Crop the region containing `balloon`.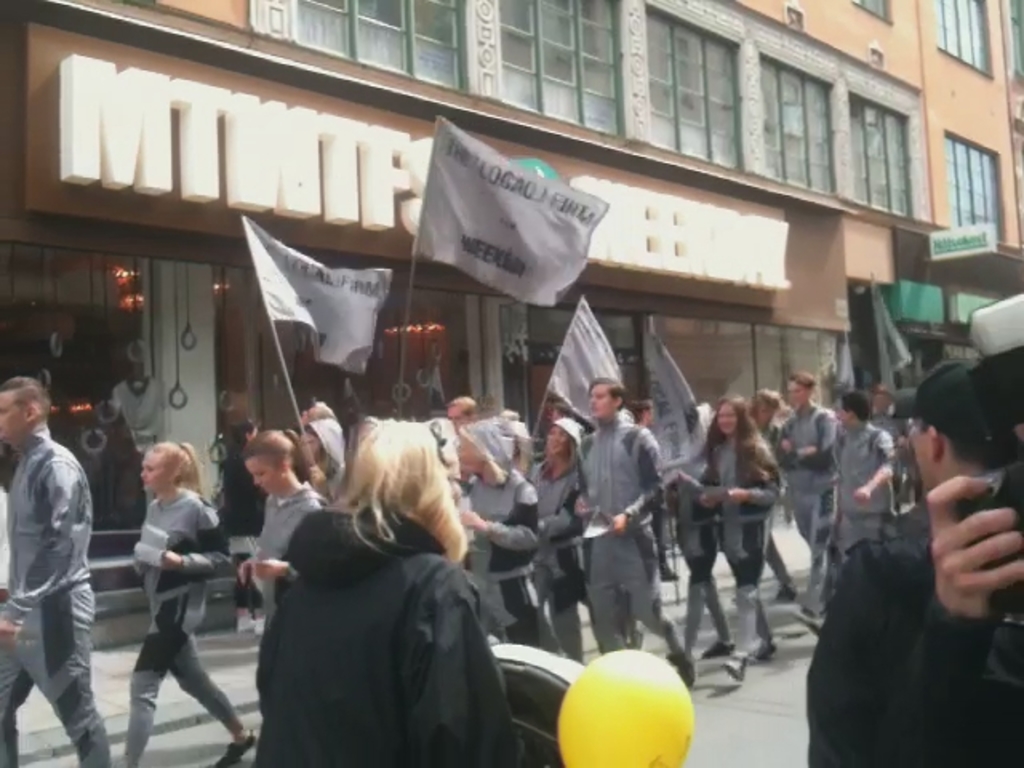
Crop region: Rect(552, 645, 693, 766).
